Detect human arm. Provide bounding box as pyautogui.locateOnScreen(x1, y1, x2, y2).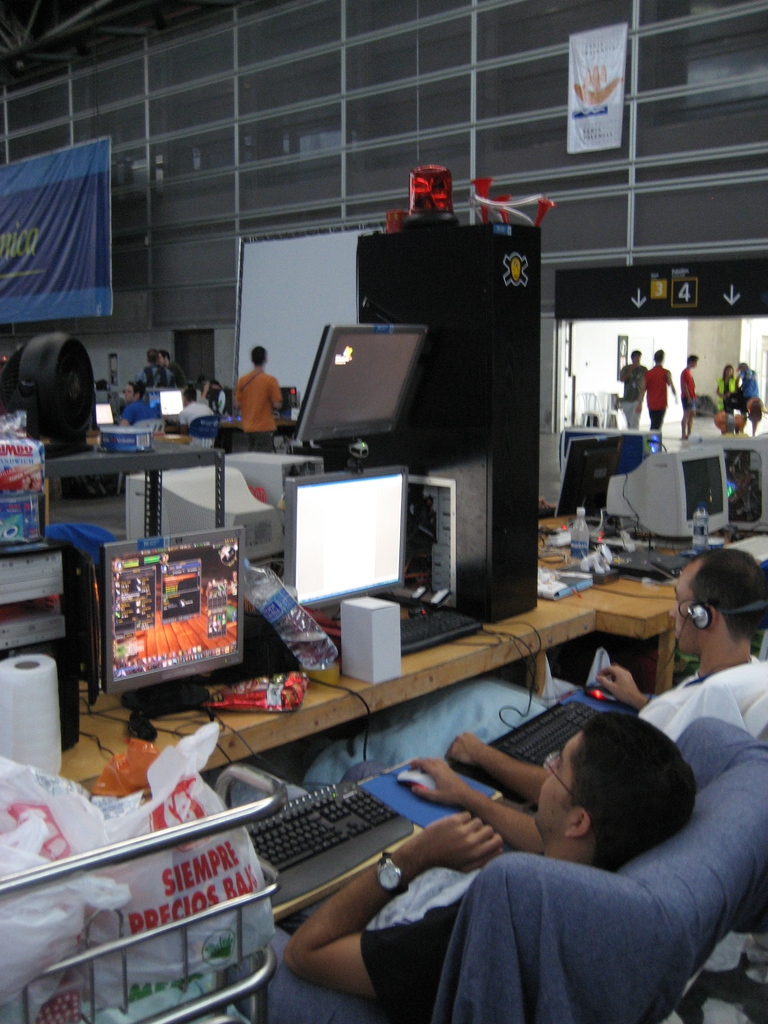
pyautogui.locateOnScreen(682, 371, 691, 404).
